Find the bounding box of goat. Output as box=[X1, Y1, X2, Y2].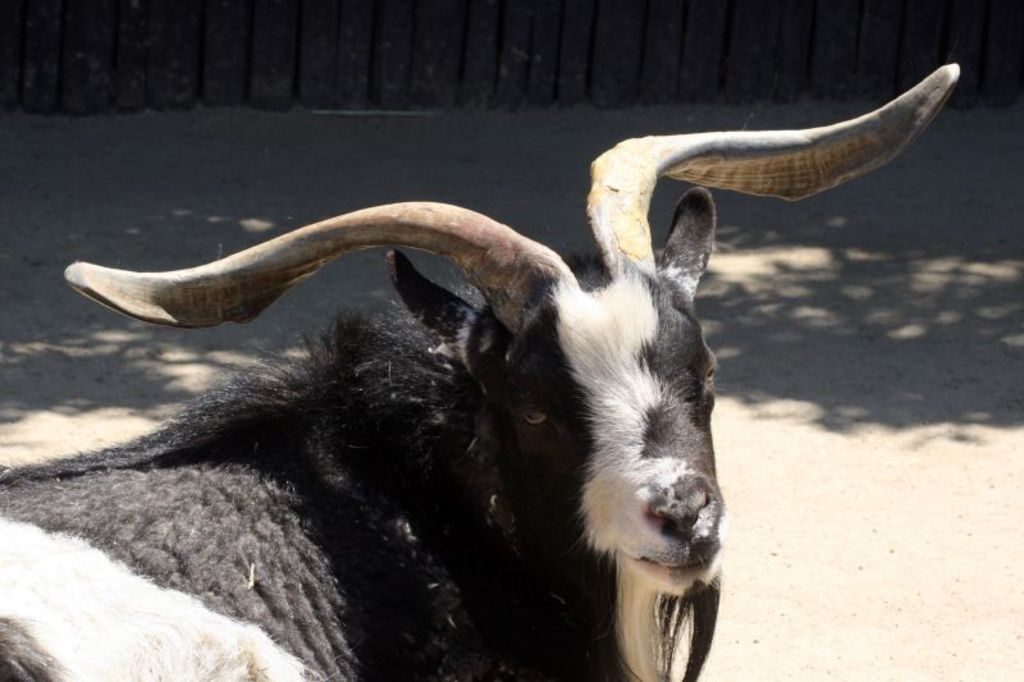
box=[3, 132, 884, 667].
